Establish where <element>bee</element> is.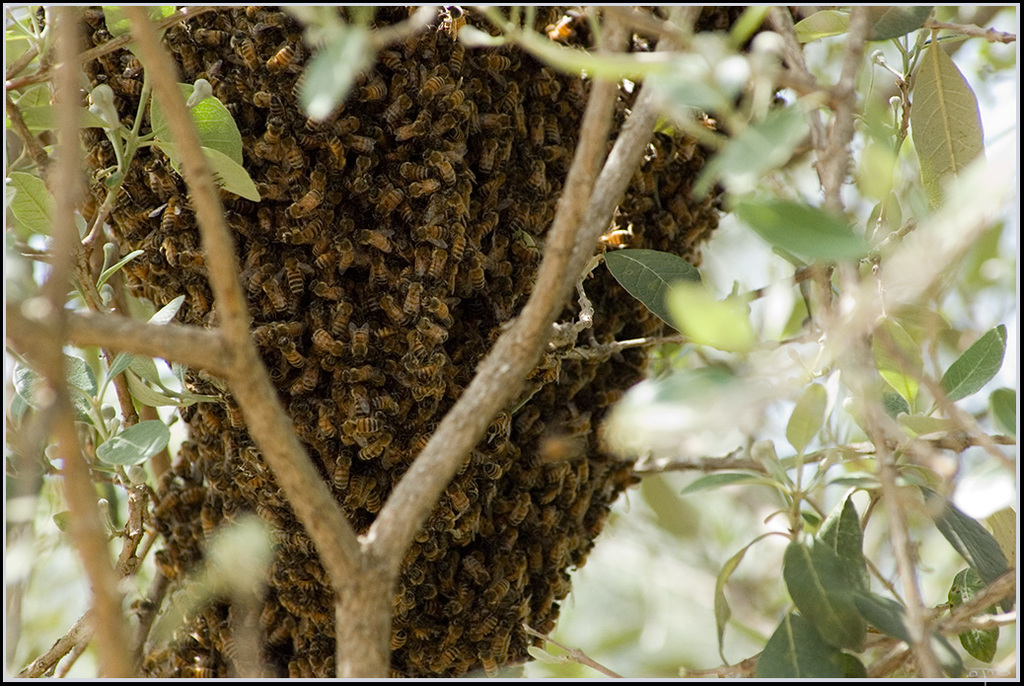
Established at [x1=183, y1=36, x2=197, y2=81].
